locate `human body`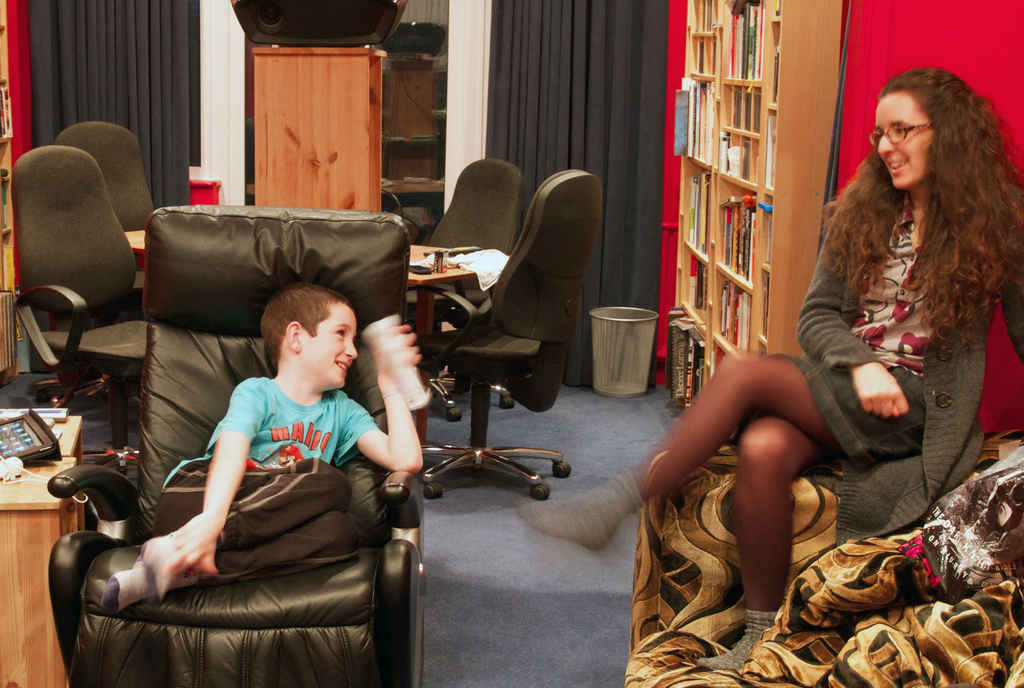
box(700, 94, 968, 623)
